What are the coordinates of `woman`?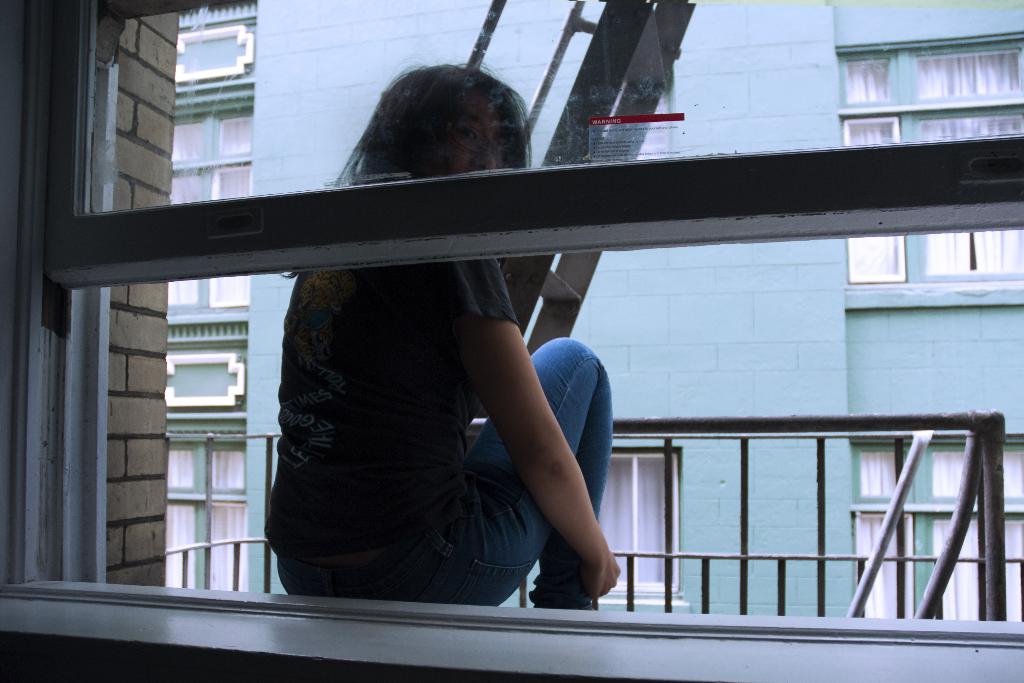
(266, 70, 621, 602).
